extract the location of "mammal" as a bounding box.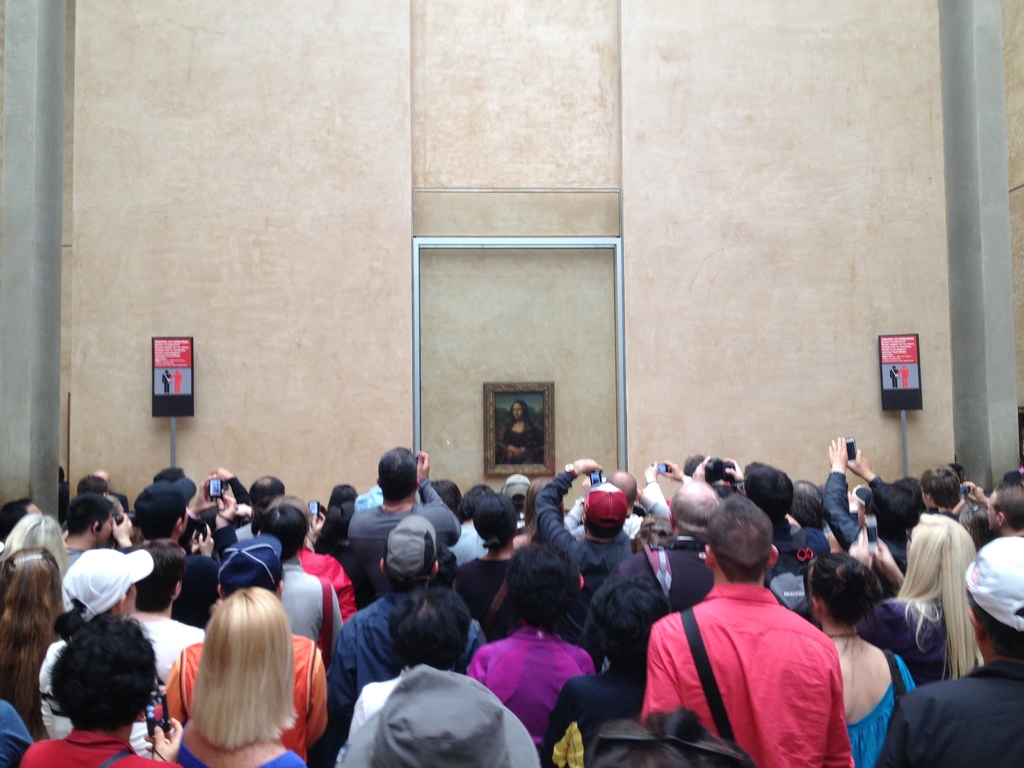
[x1=889, y1=367, x2=898, y2=389].
